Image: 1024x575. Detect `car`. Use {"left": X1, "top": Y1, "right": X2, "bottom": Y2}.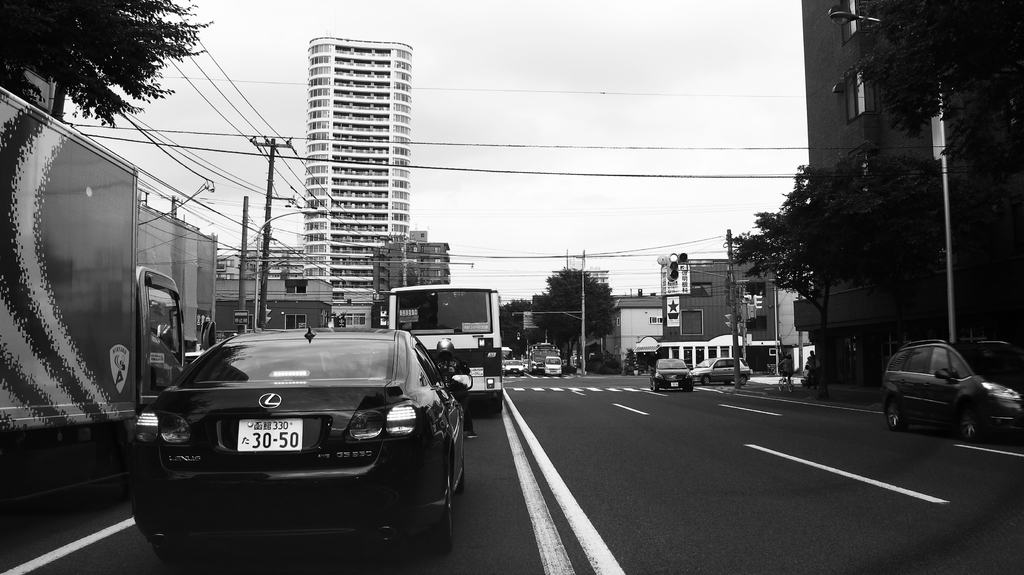
{"left": 501, "top": 357, "right": 527, "bottom": 374}.
